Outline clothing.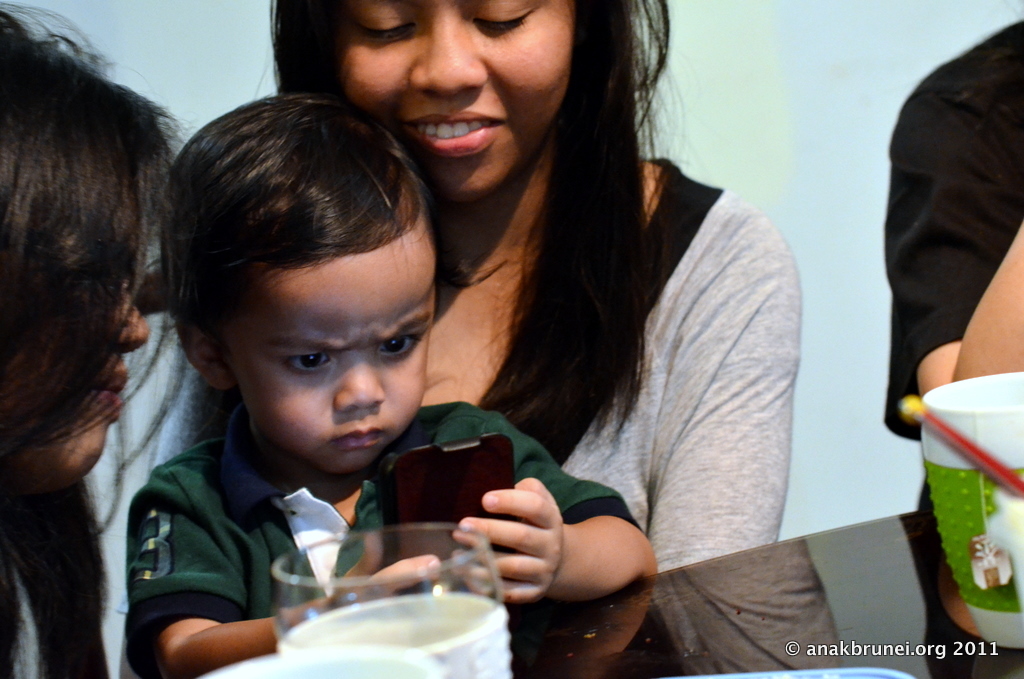
Outline: <region>605, 503, 1023, 676</region>.
